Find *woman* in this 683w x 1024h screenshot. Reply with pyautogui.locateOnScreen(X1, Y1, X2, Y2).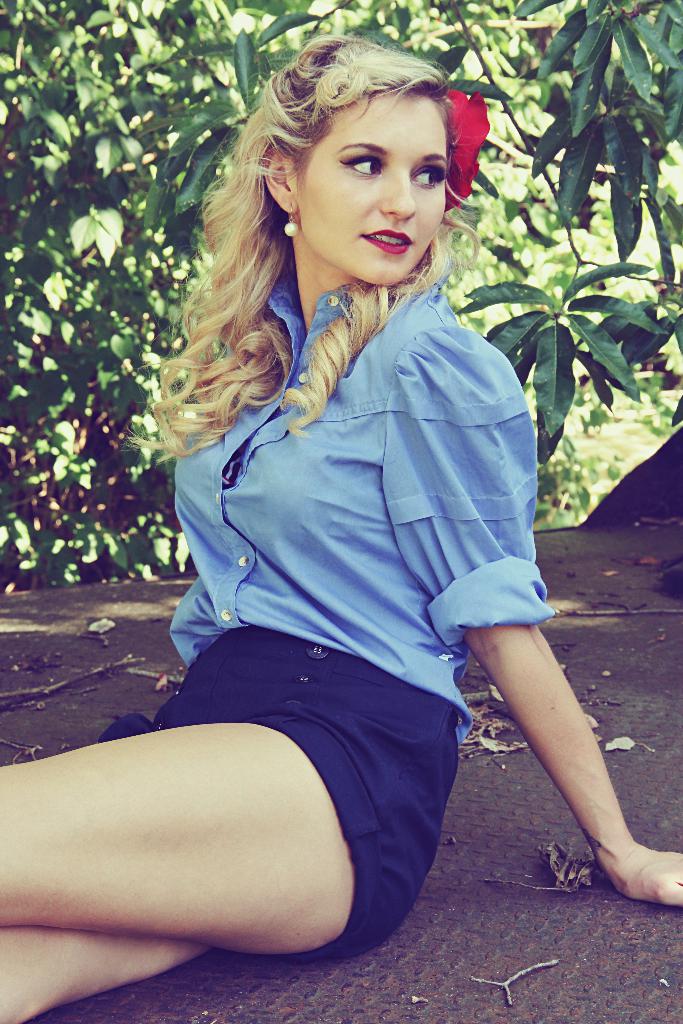
pyautogui.locateOnScreen(78, 26, 622, 980).
